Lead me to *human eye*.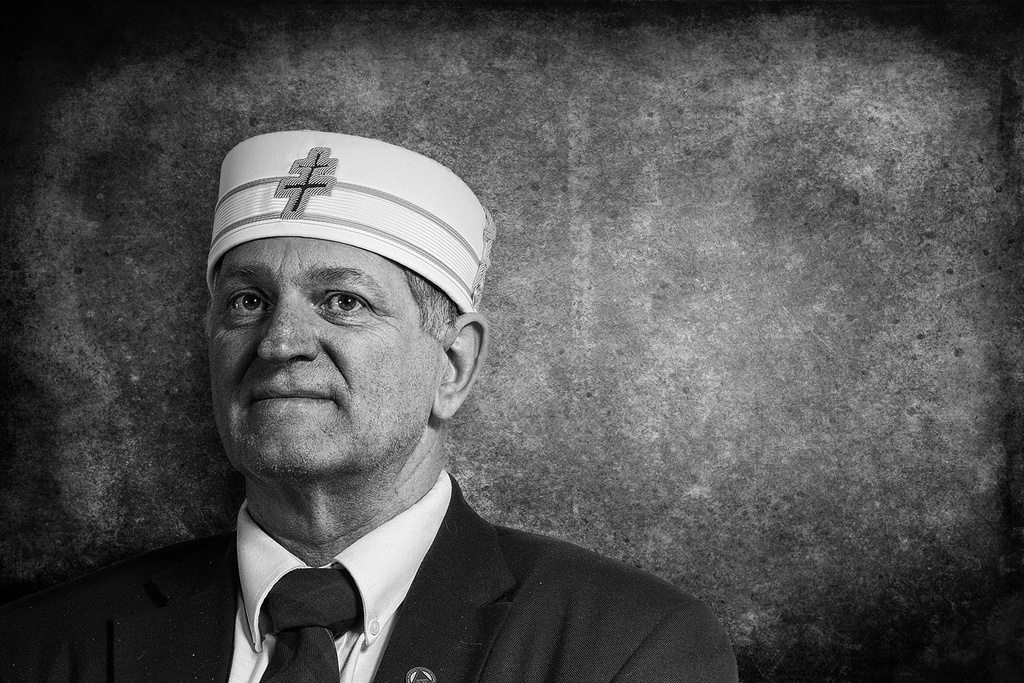
Lead to <box>308,275,380,322</box>.
